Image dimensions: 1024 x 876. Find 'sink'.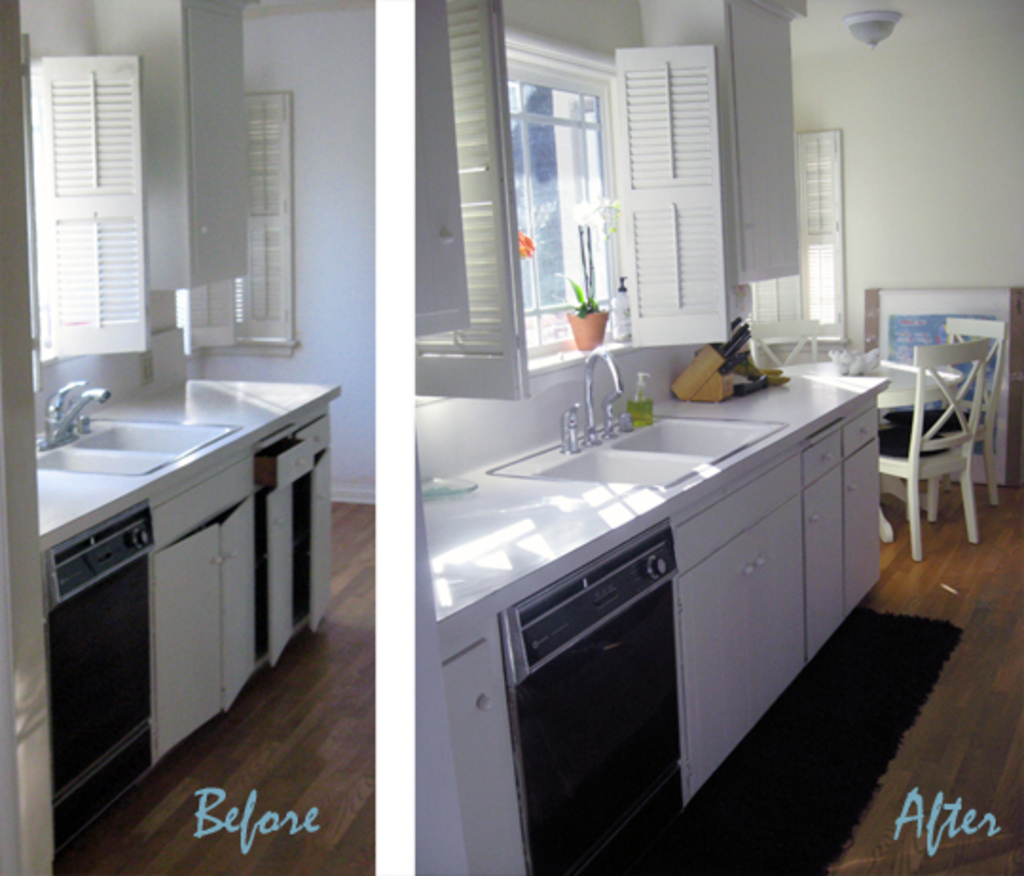
[444, 364, 819, 571].
